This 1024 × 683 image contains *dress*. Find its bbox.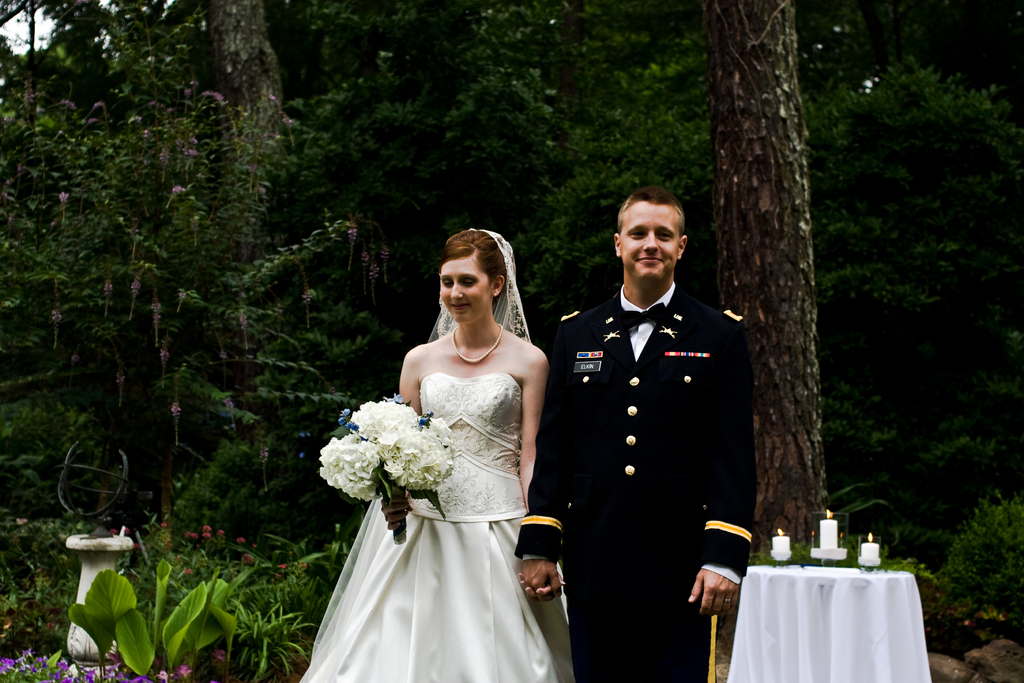
bbox(307, 372, 577, 682).
